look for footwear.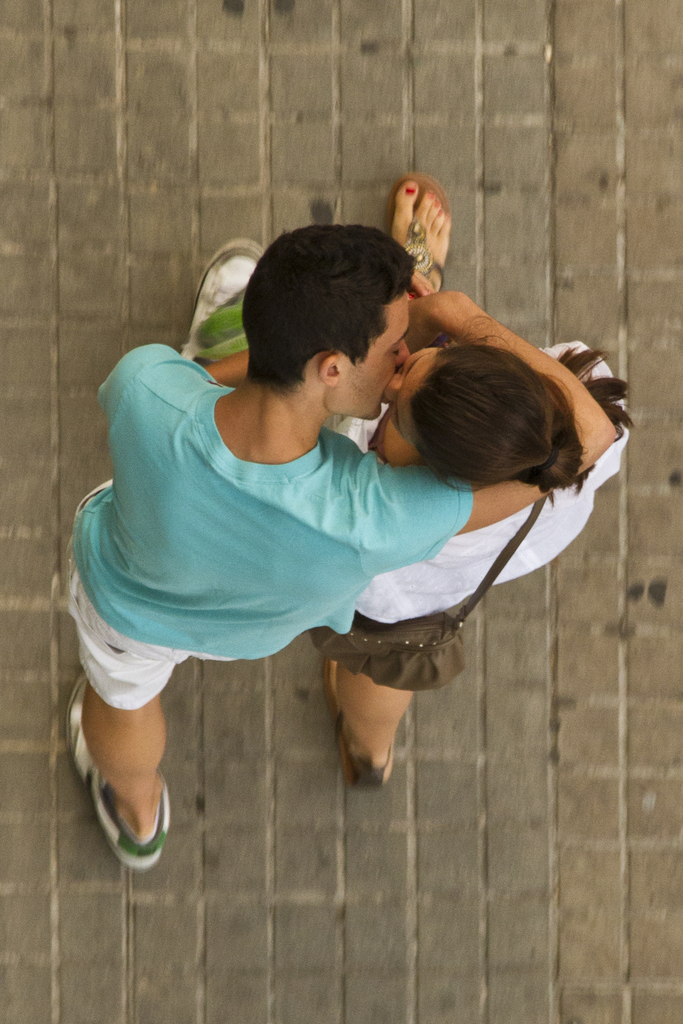
Found: crop(68, 684, 181, 884).
